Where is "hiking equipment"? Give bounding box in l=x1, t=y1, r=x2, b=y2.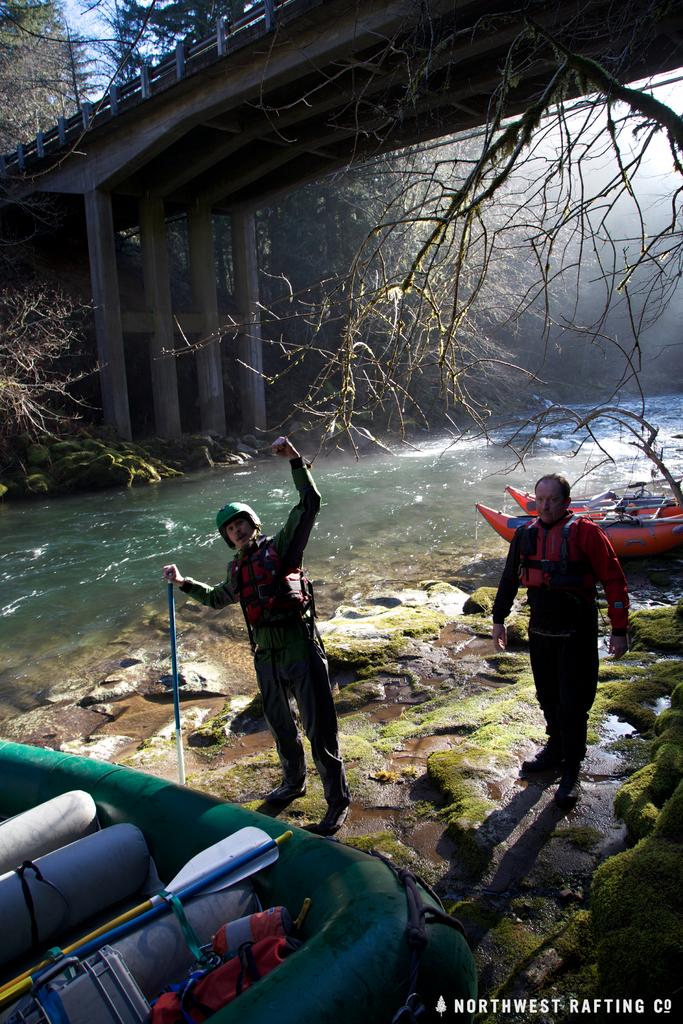
l=129, t=900, r=309, b=1022.
